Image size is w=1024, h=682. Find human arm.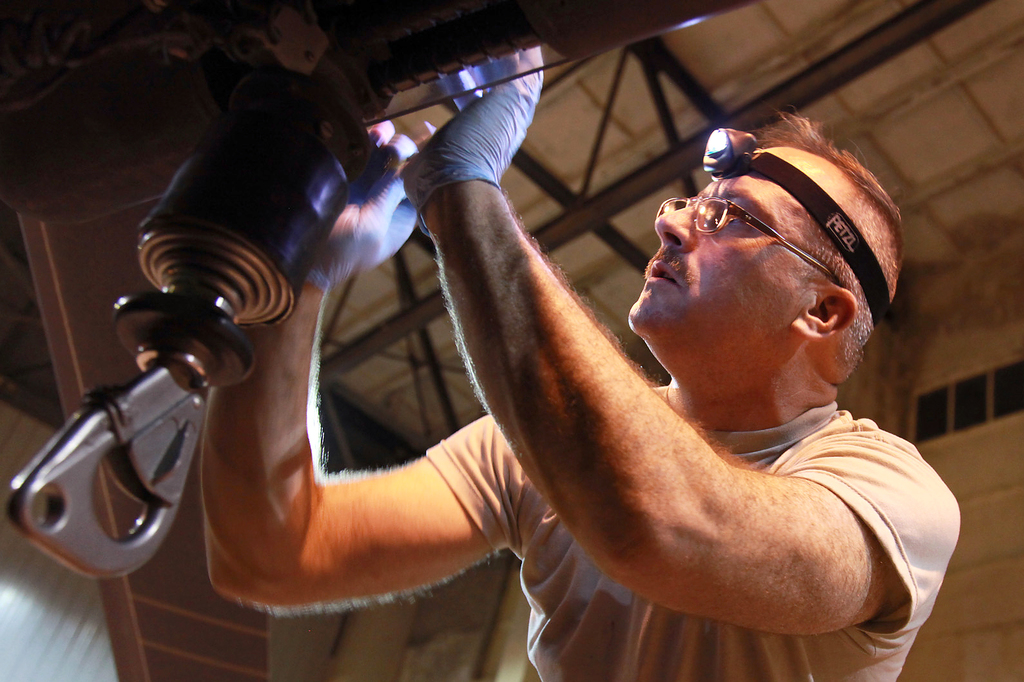
203/112/542/613.
